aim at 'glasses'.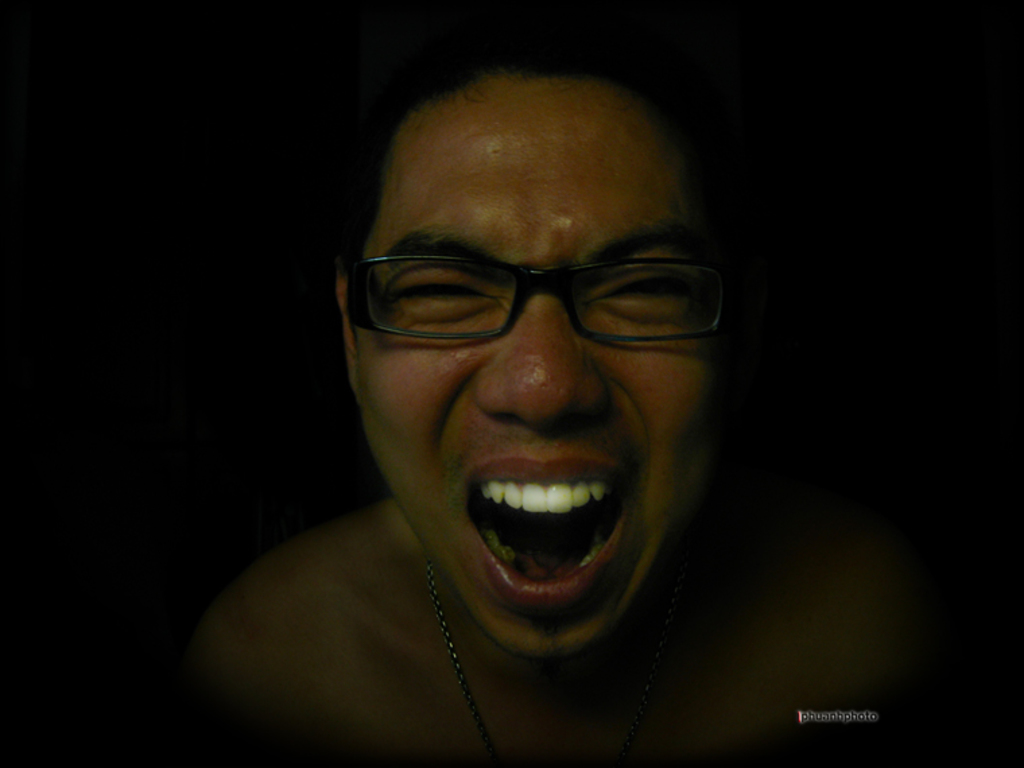
Aimed at (left=341, top=228, right=724, bottom=362).
